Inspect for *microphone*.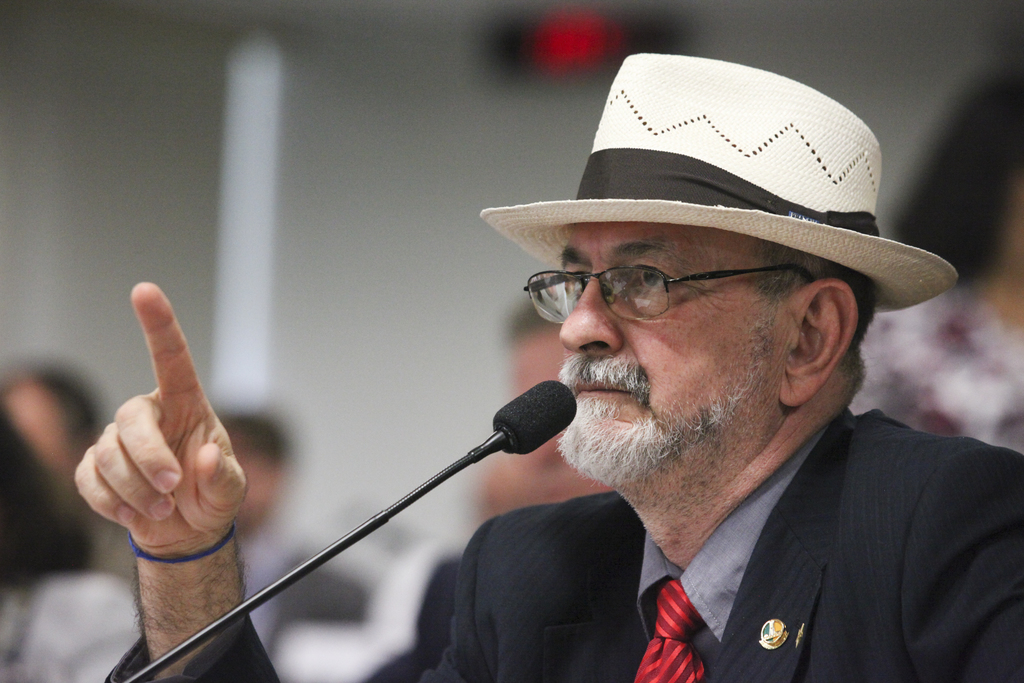
Inspection: select_region(133, 365, 586, 682).
